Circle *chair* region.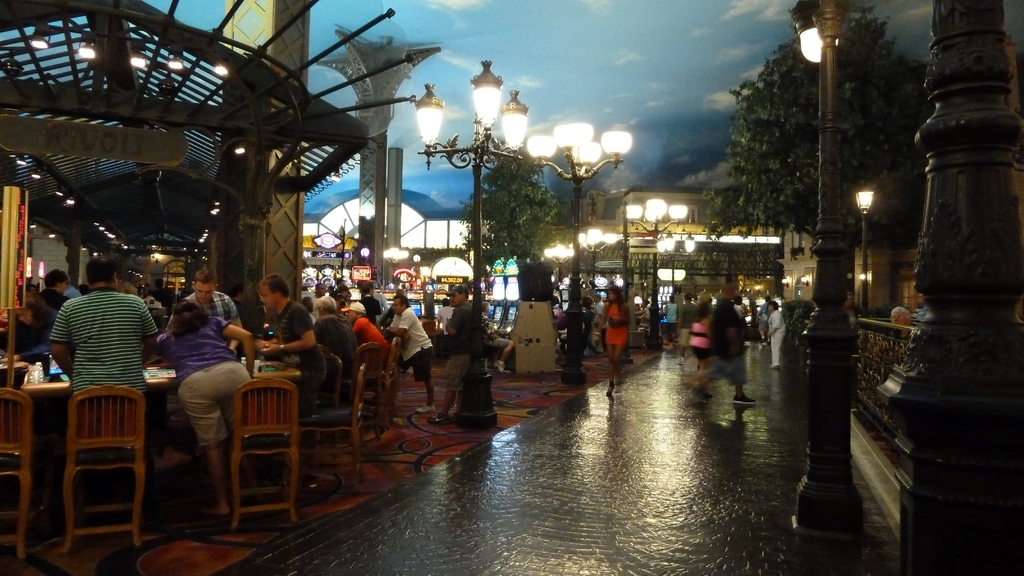
Region: l=55, t=383, r=141, b=555.
